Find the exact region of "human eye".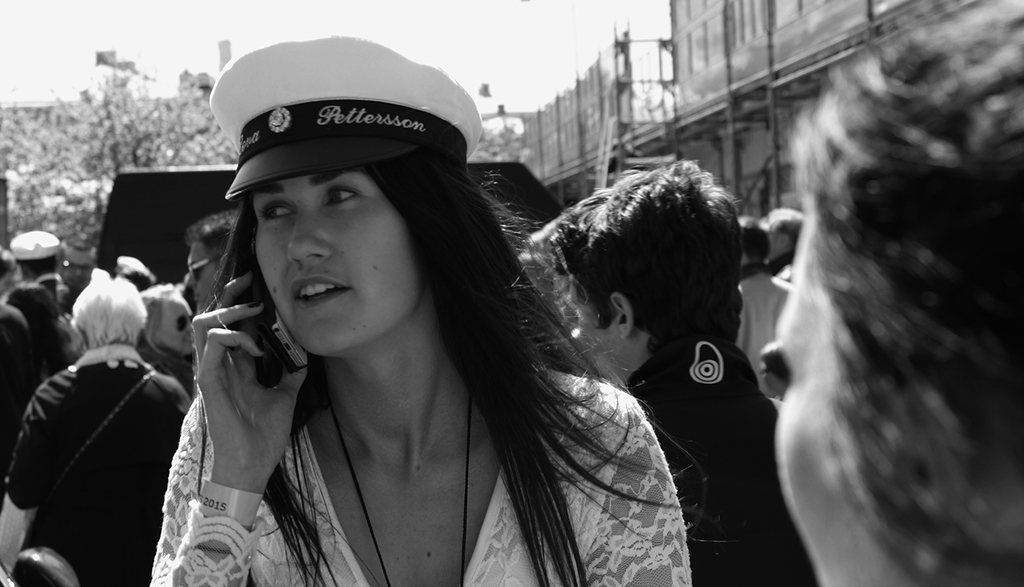
Exact region: bbox=(262, 198, 299, 222).
